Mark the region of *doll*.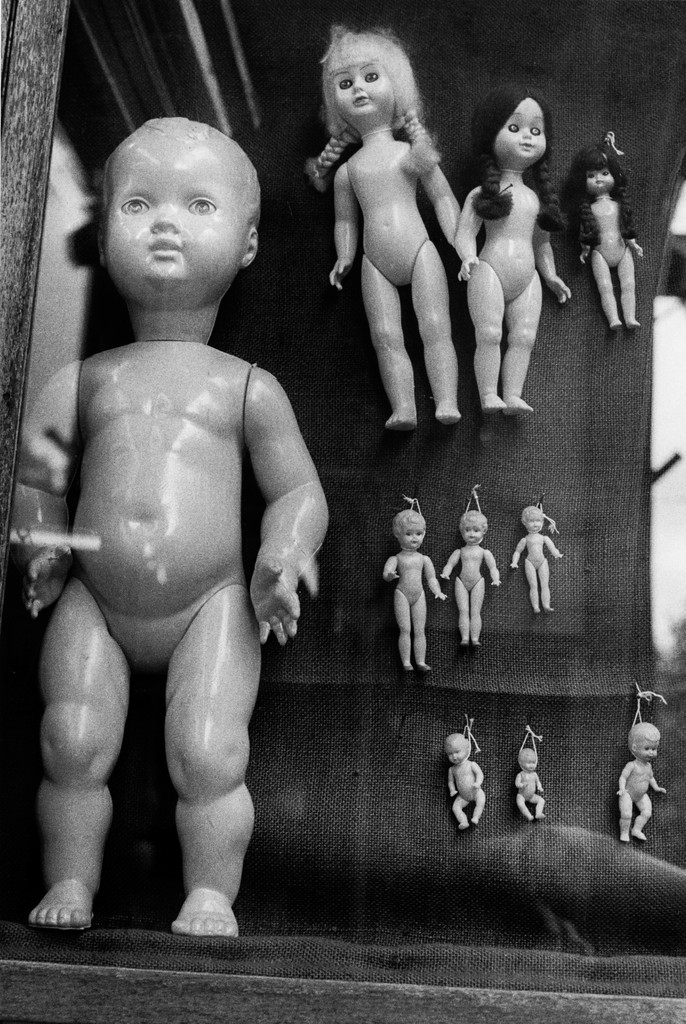
Region: [left=445, top=733, right=488, bottom=826].
